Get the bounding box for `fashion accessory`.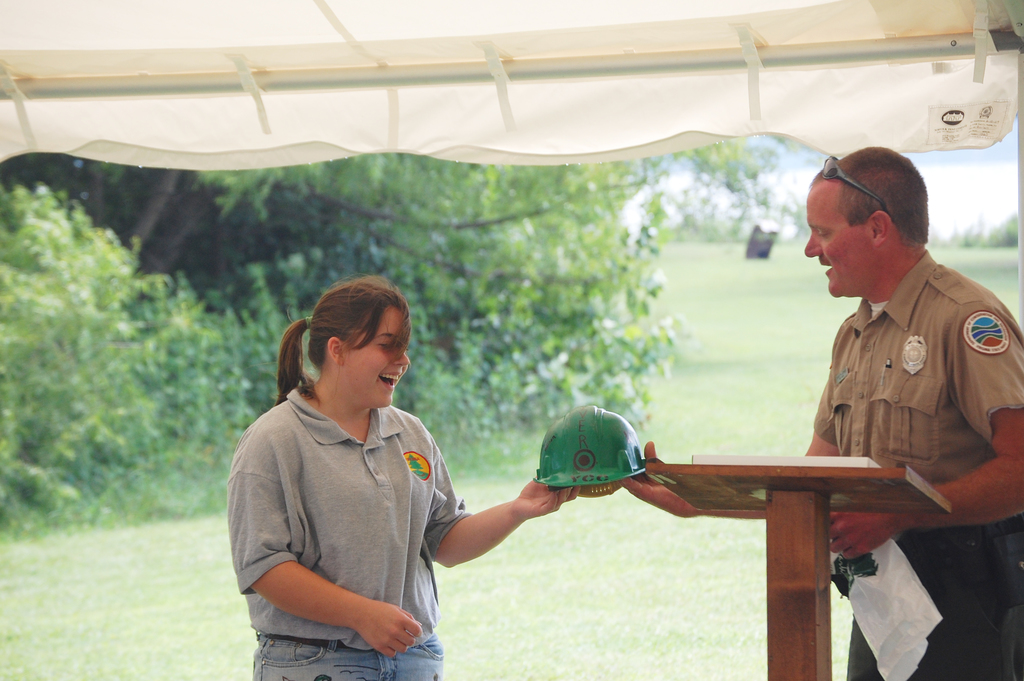
{"left": 265, "top": 636, "right": 348, "bottom": 650}.
